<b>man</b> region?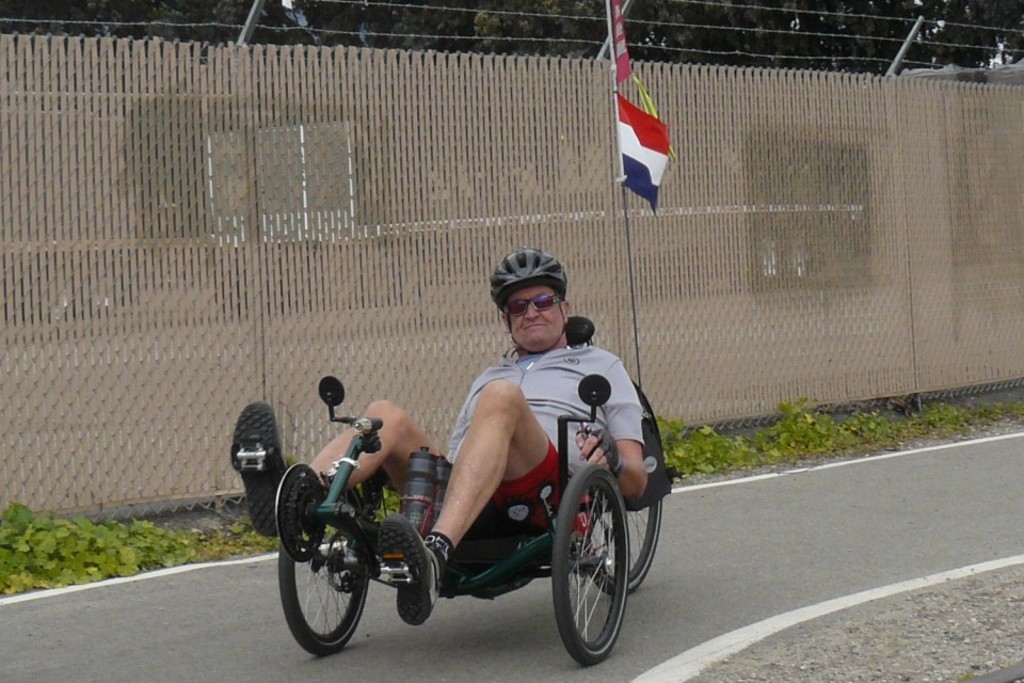
[278, 301, 660, 639]
